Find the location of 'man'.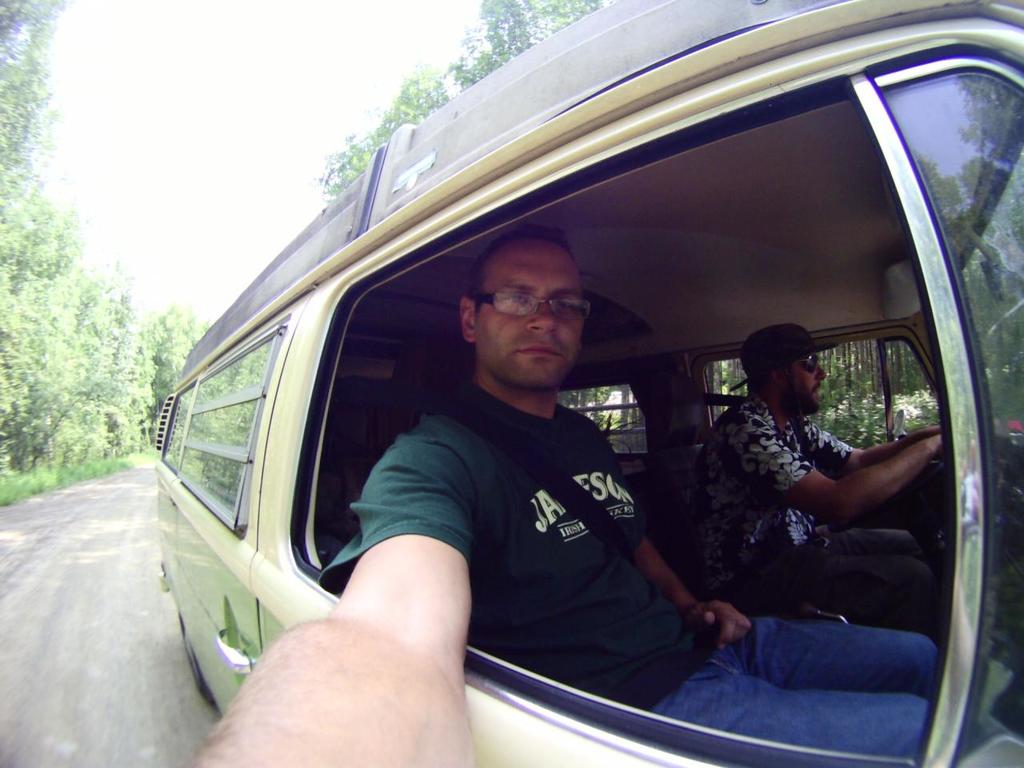
Location: region(310, 192, 740, 734).
